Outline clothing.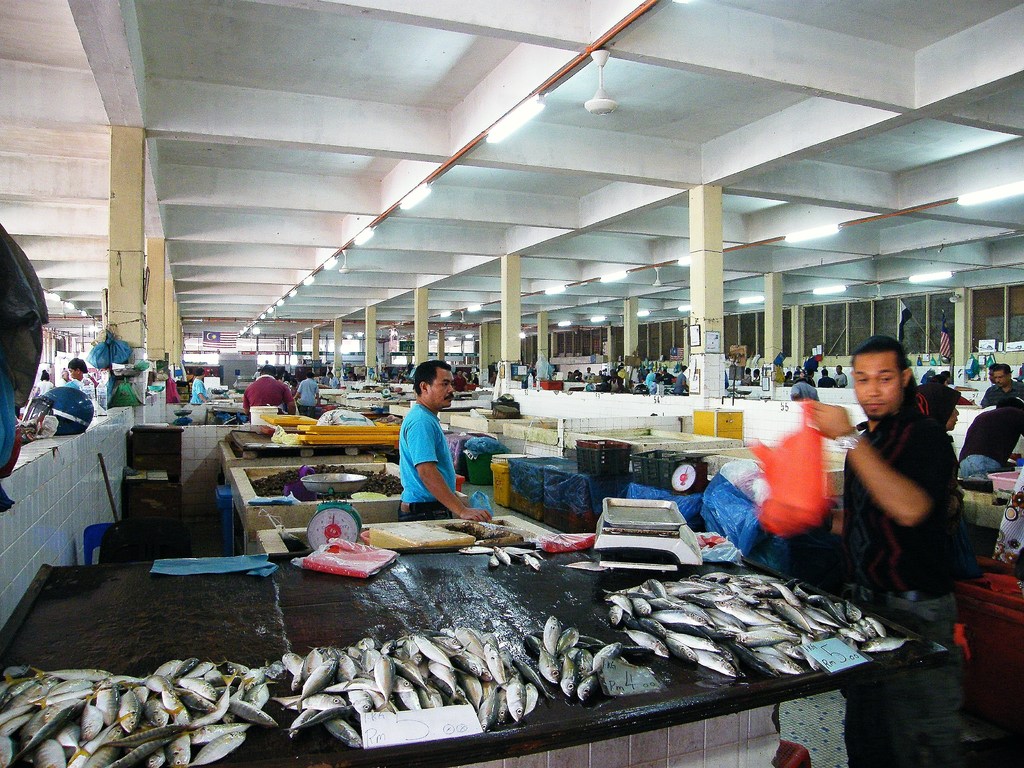
Outline: <region>243, 375, 292, 412</region>.
